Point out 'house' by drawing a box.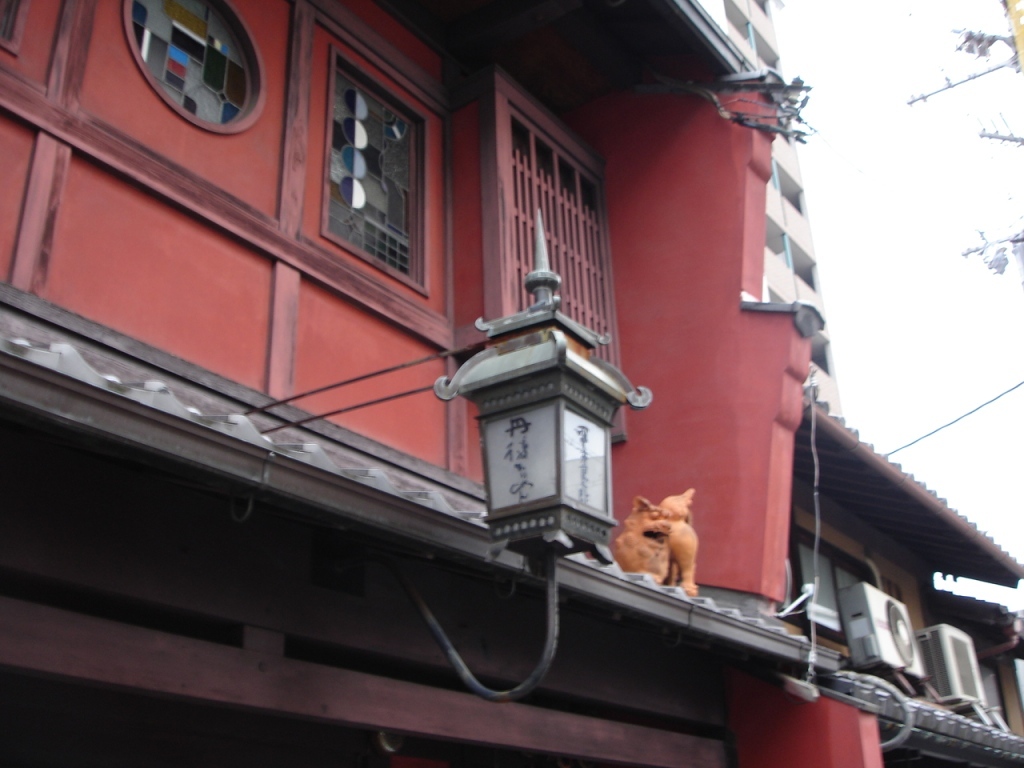
<bbox>0, 1, 1022, 767</bbox>.
